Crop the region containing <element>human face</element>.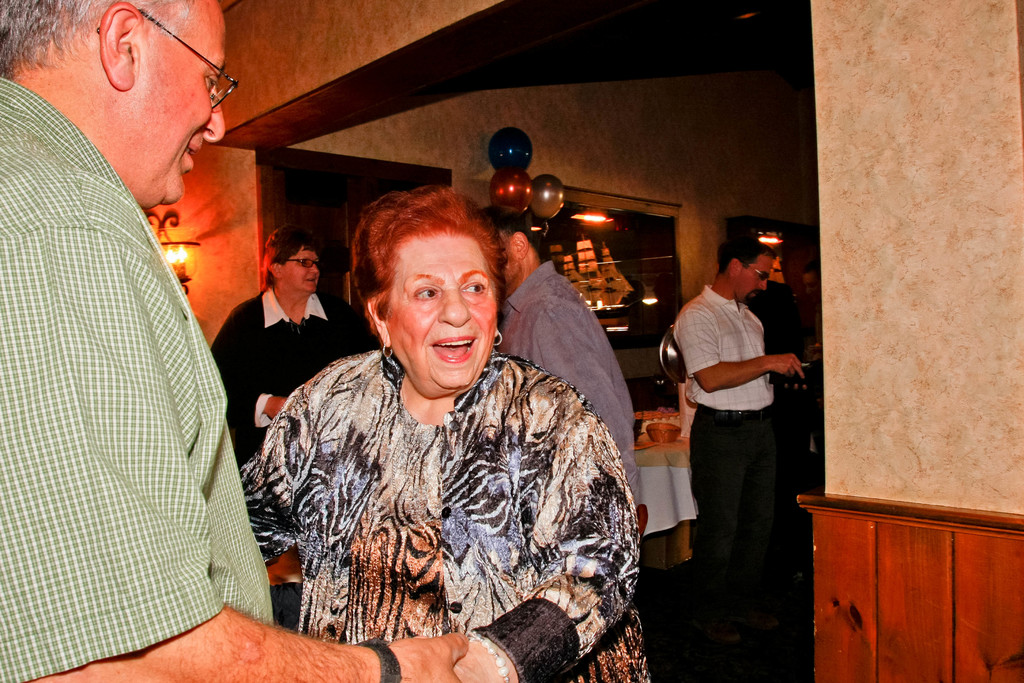
Crop region: x1=285 y1=245 x2=318 y2=295.
